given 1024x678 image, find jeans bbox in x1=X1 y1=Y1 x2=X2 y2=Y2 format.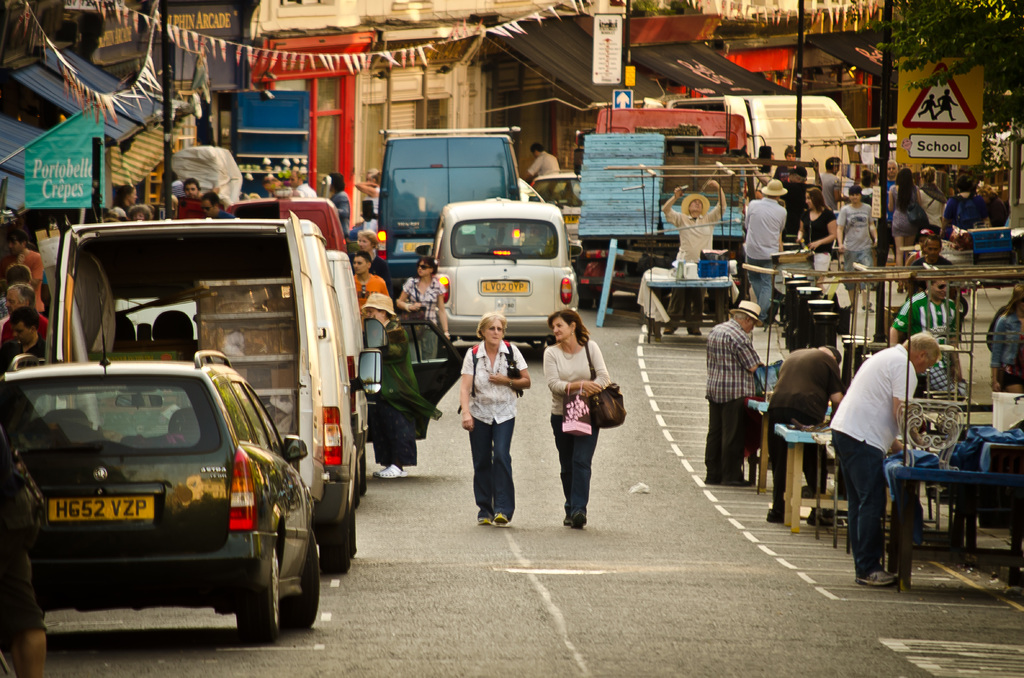
x1=543 y1=414 x2=598 y2=524.
